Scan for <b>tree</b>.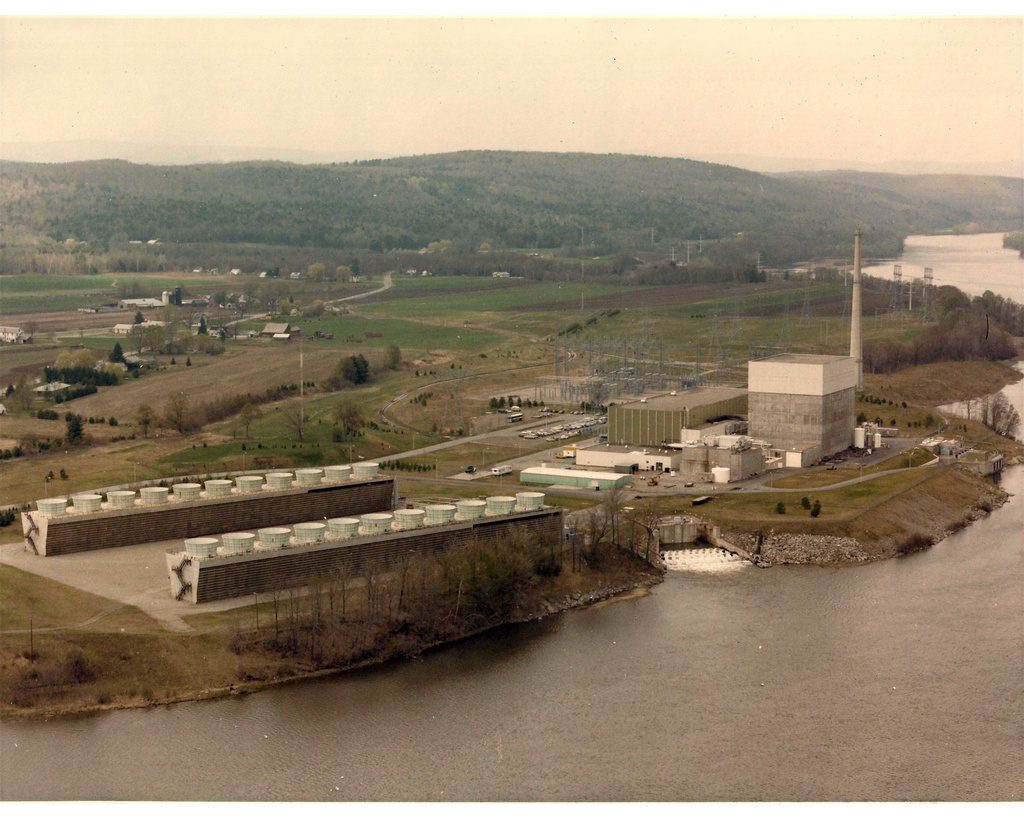
Scan result: [x1=301, y1=263, x2=324, y2=285].
